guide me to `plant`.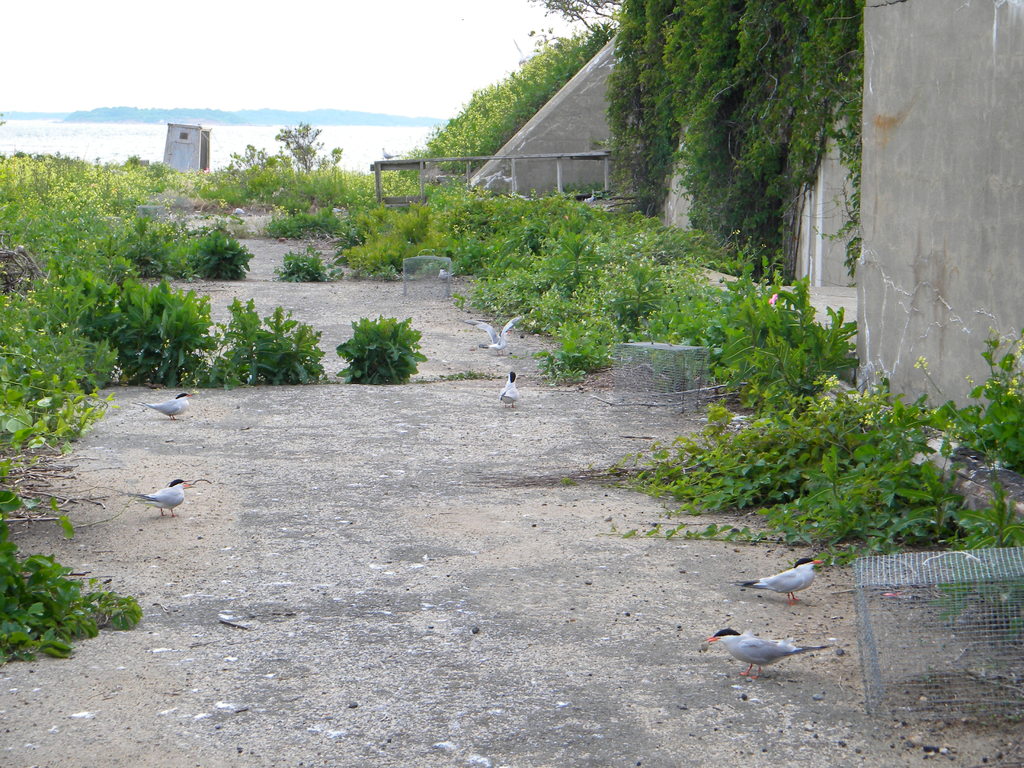
Guidance: bbox=[527, 315, 619, 376].
